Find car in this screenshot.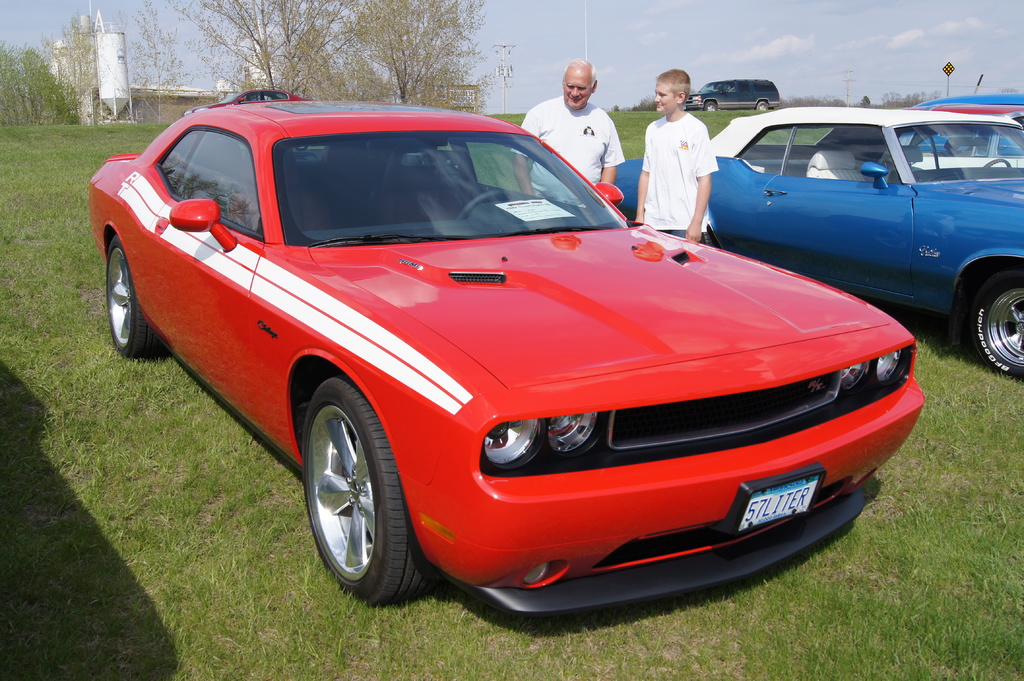
The bounding box for car is x1=612 y1=109 x2=1023 y2=372.
